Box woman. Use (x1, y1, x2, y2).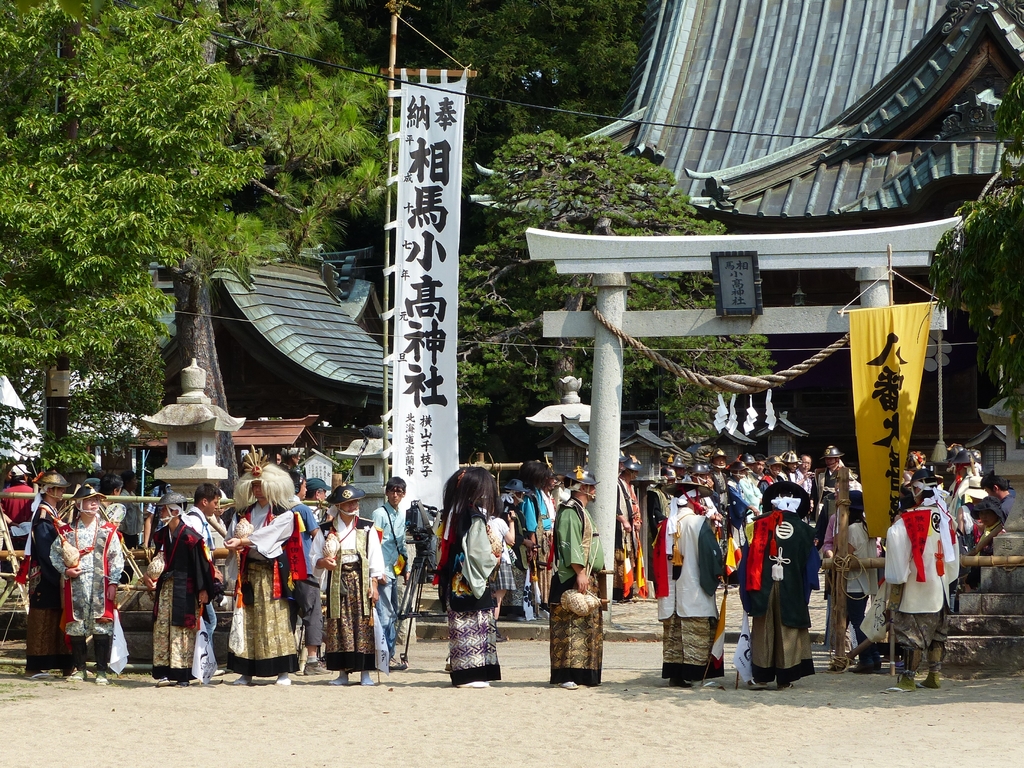
(842, 492, 878, 684).
